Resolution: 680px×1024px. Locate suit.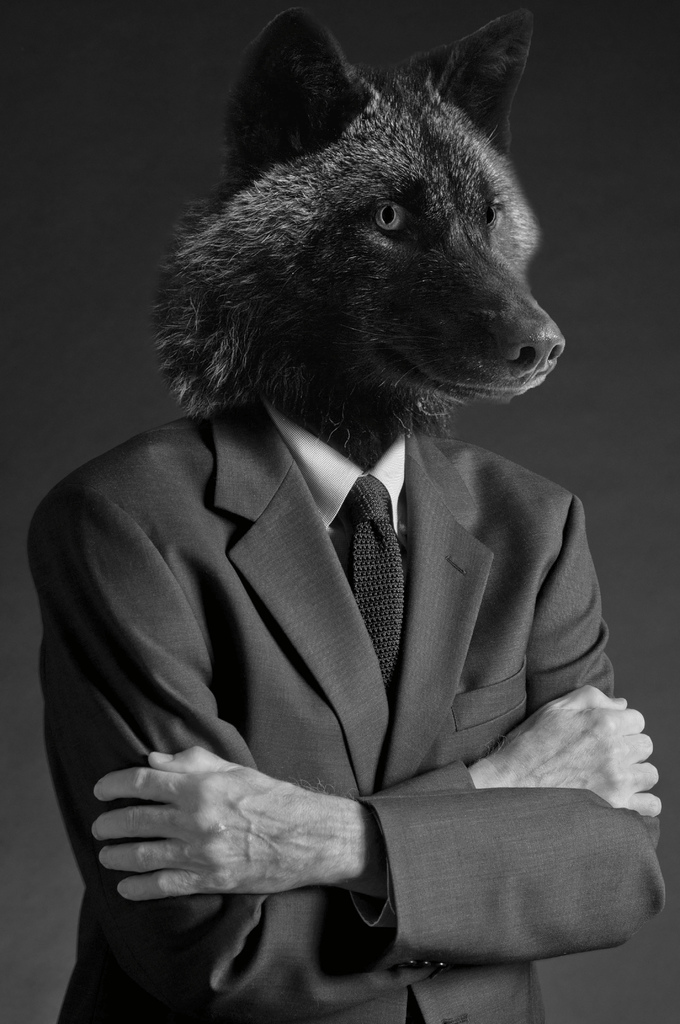
BBox(68, 424, 620, 928).
